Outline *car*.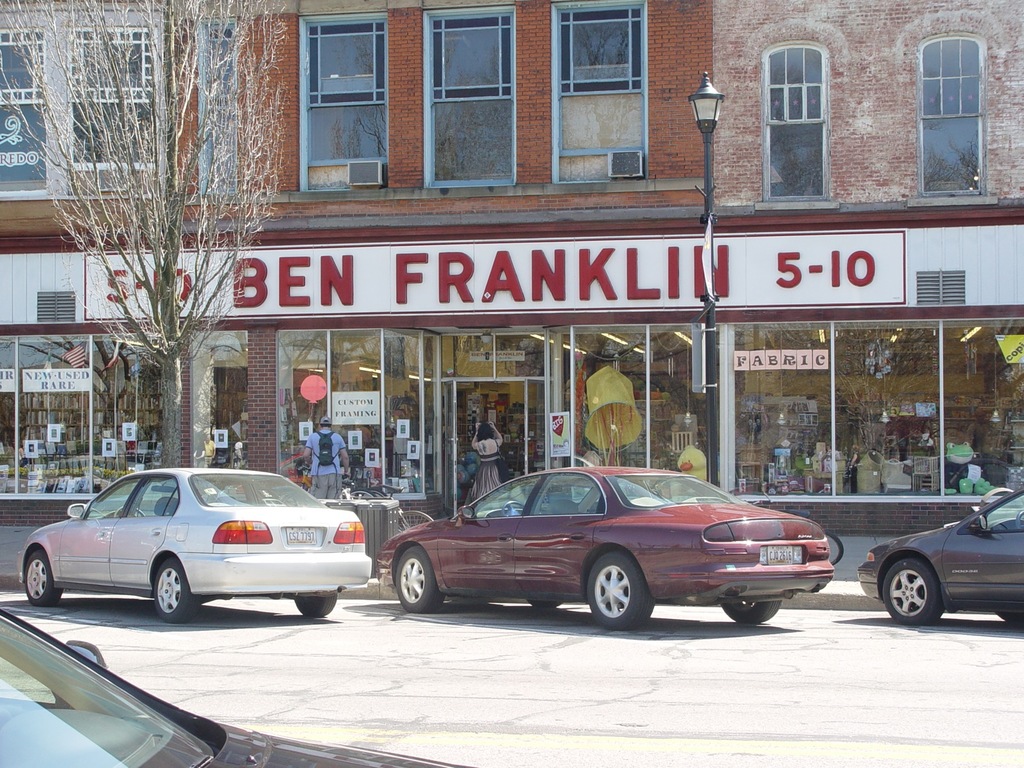
Outline: 12:457:376:623.
